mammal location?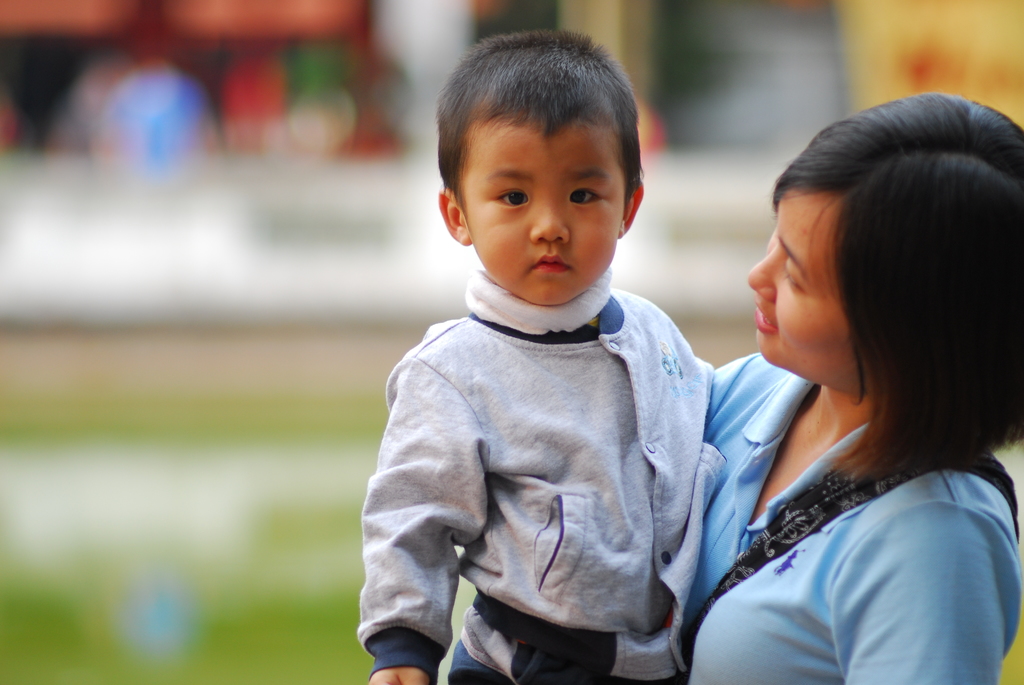
select_region(354, 30, 715, 684)
